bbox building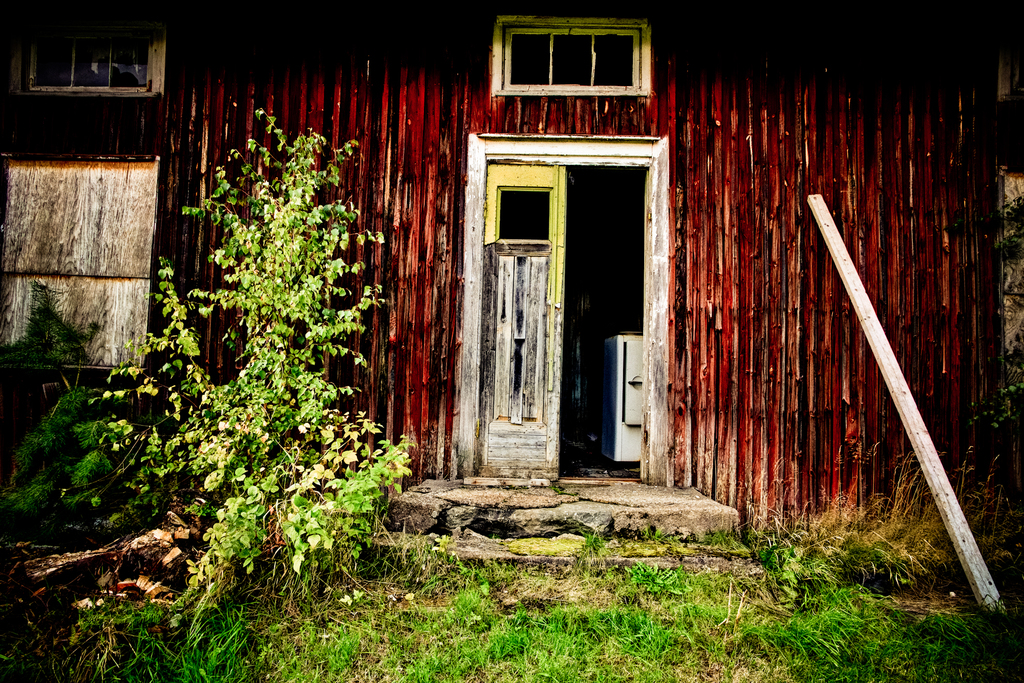
bbox=(2, 0, 1023, 537)
